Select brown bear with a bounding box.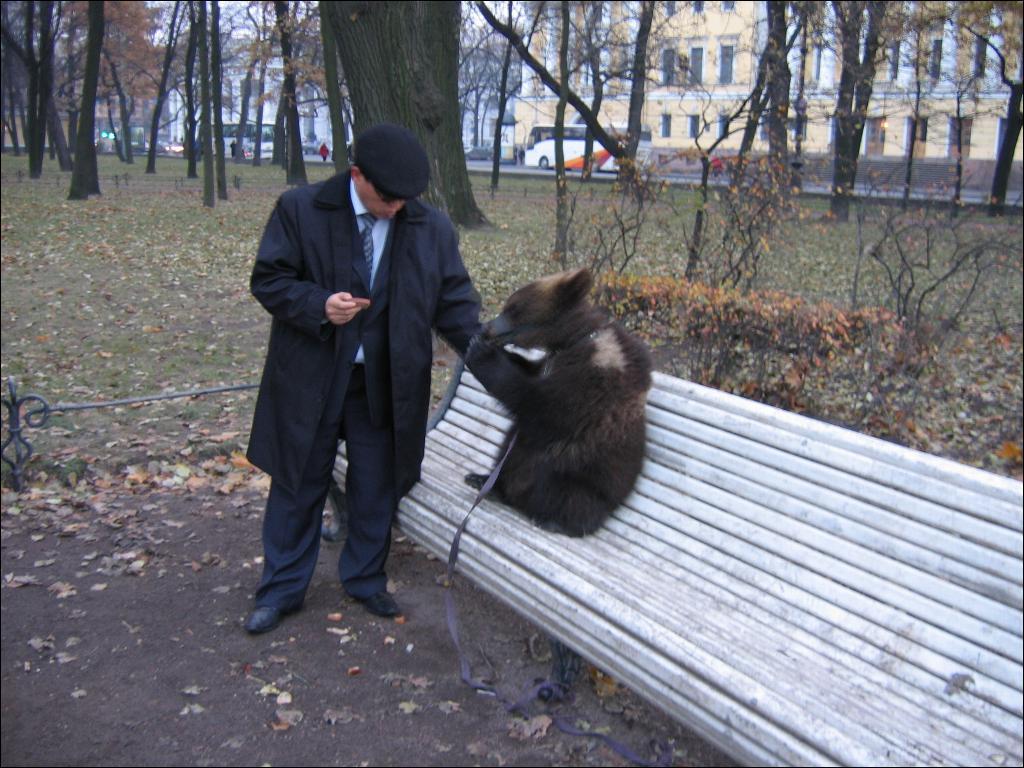
<region>462, 264, 653, 540</region>.
